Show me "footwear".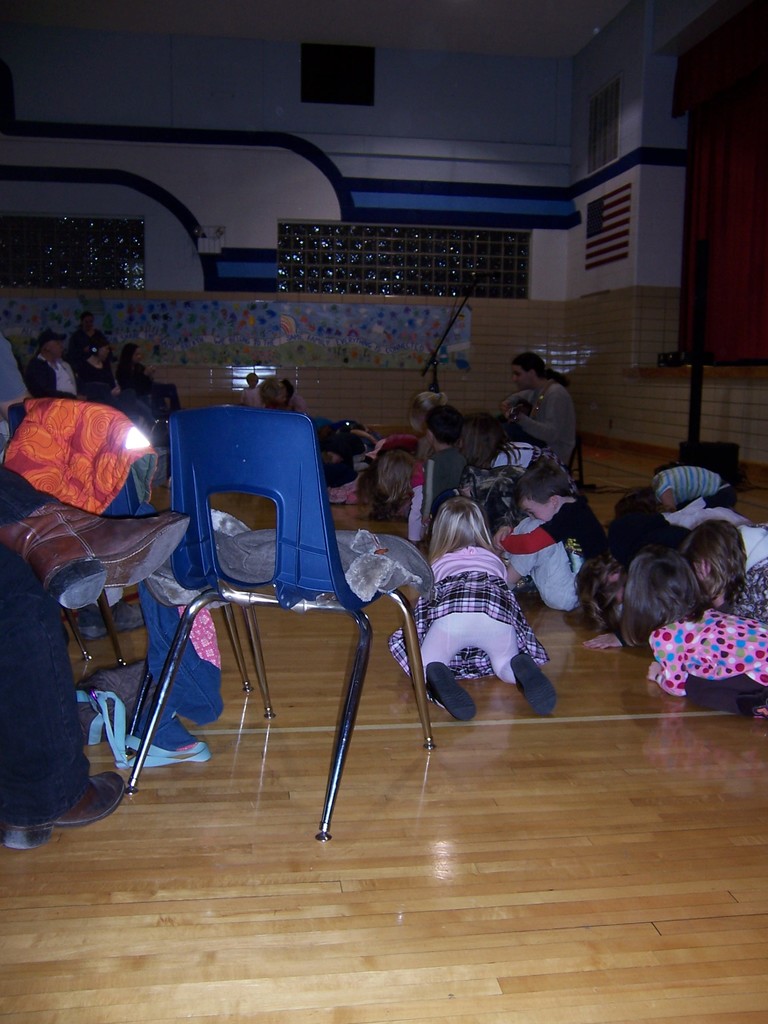
"footwear" is here: {"x1": 3, "y1": 764, "x2": 125, "y2": 855}.
